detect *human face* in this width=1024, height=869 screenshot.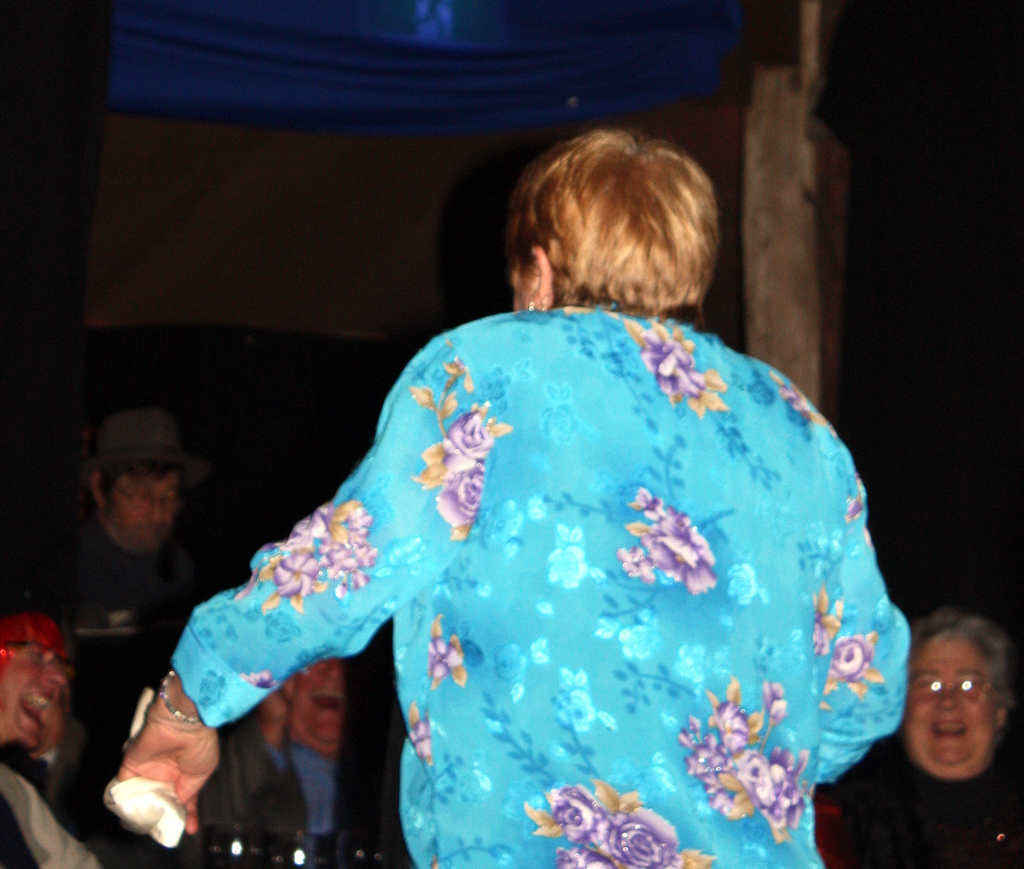
Detection: detection(117, 460, 176, 550).
